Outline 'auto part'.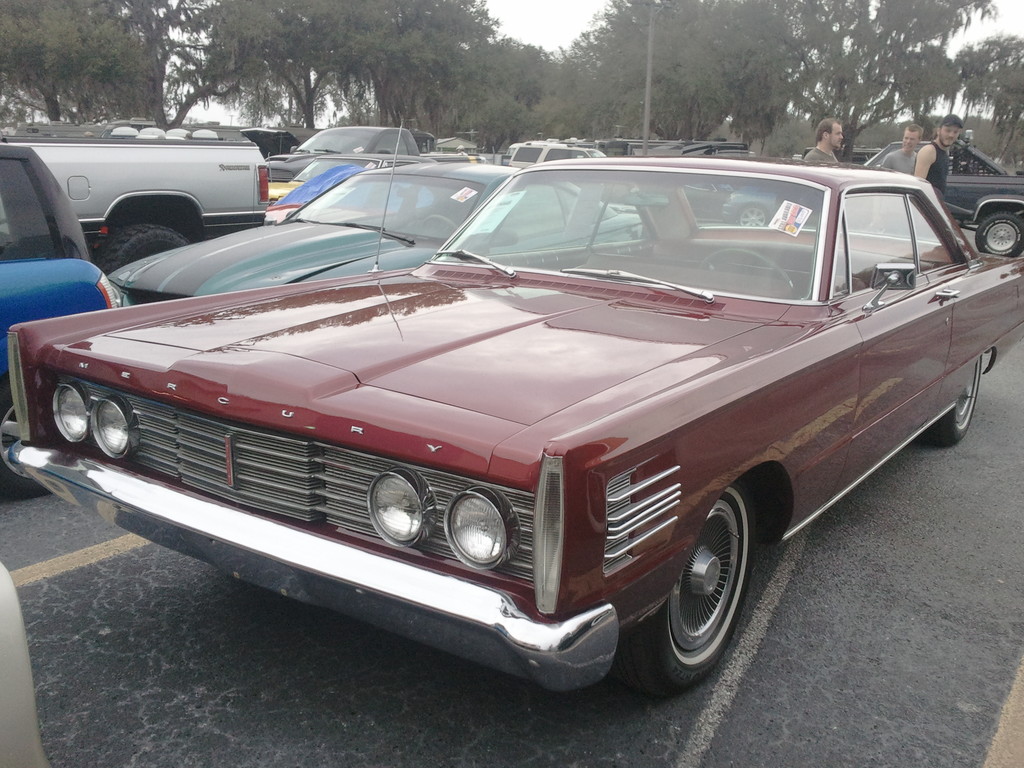
Outline: <bbox>979, 205, 1023, 259</bbox>.
